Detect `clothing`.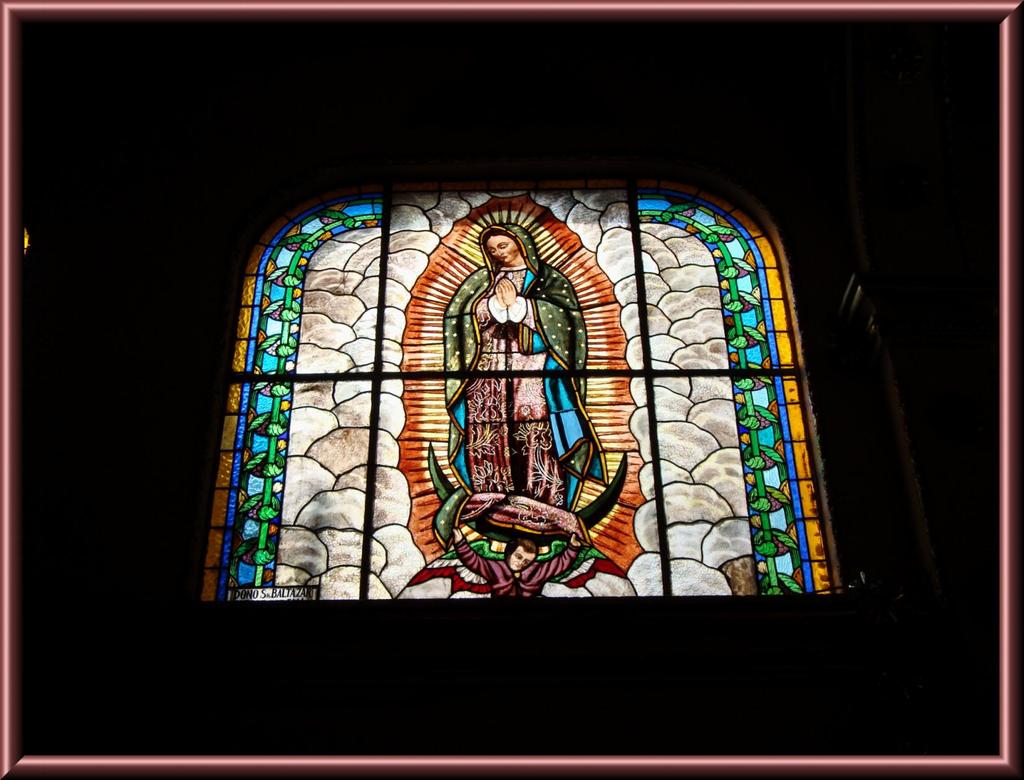
Detected at locate(433, 213, 592, 551).
